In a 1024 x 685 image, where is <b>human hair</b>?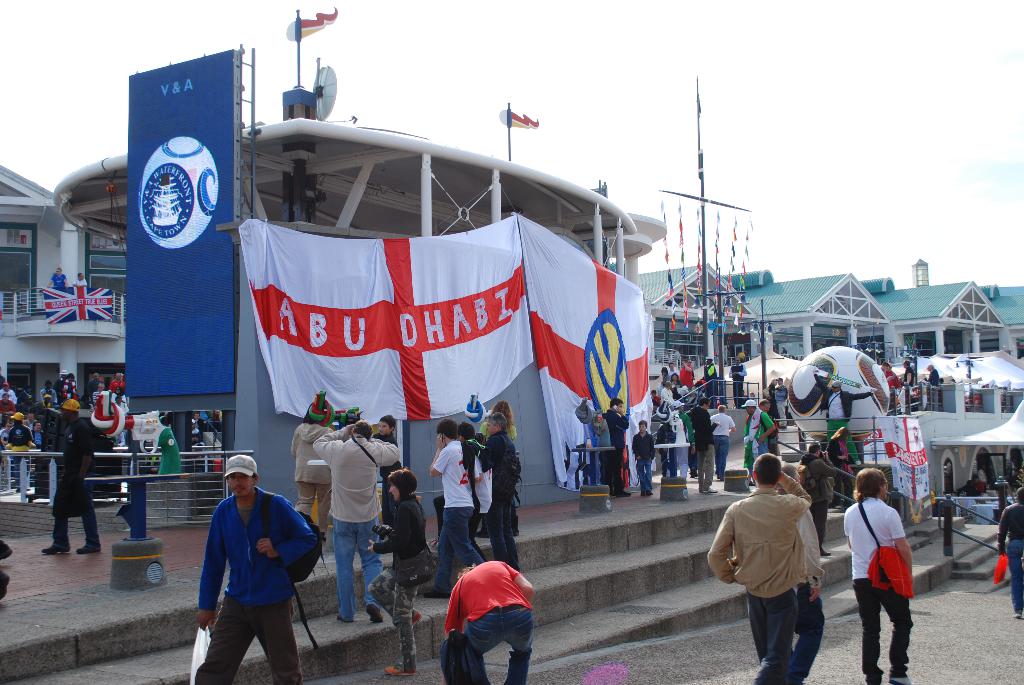
rect(699, 394, 711, 407).
